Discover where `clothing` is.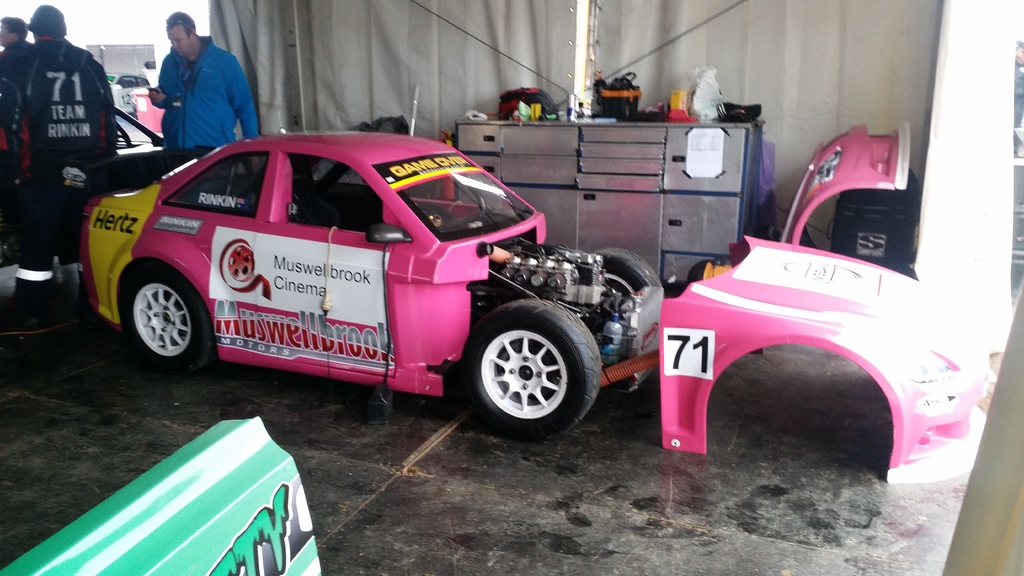
Discovered at 0:31:36:116.
